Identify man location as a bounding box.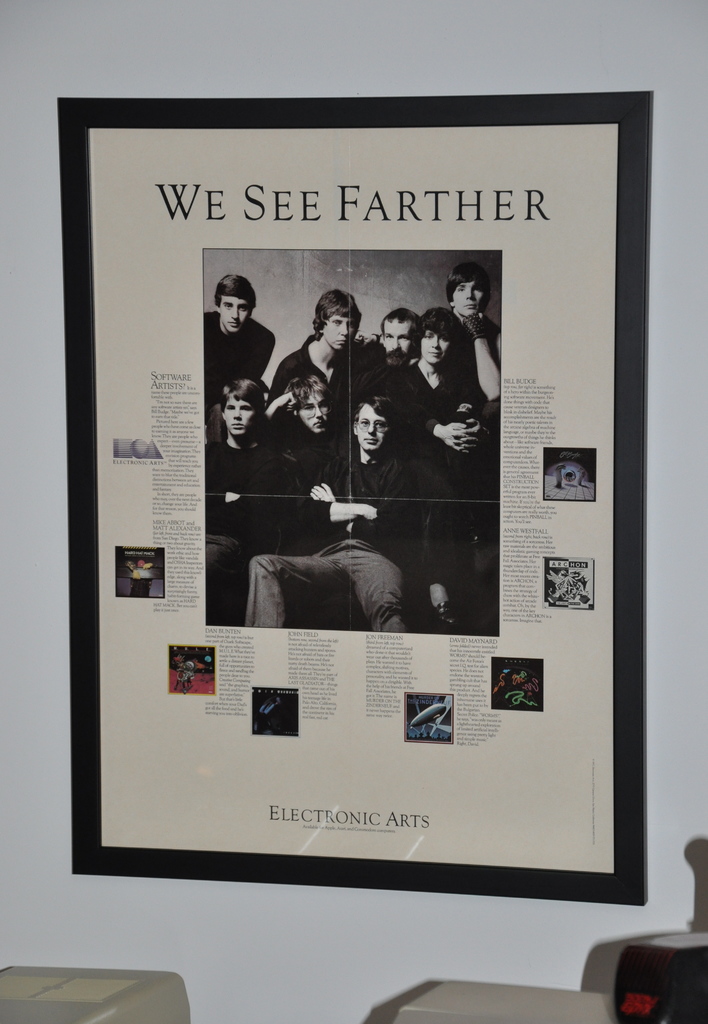
x1=446 y1=259 x2=511 y2=449.
